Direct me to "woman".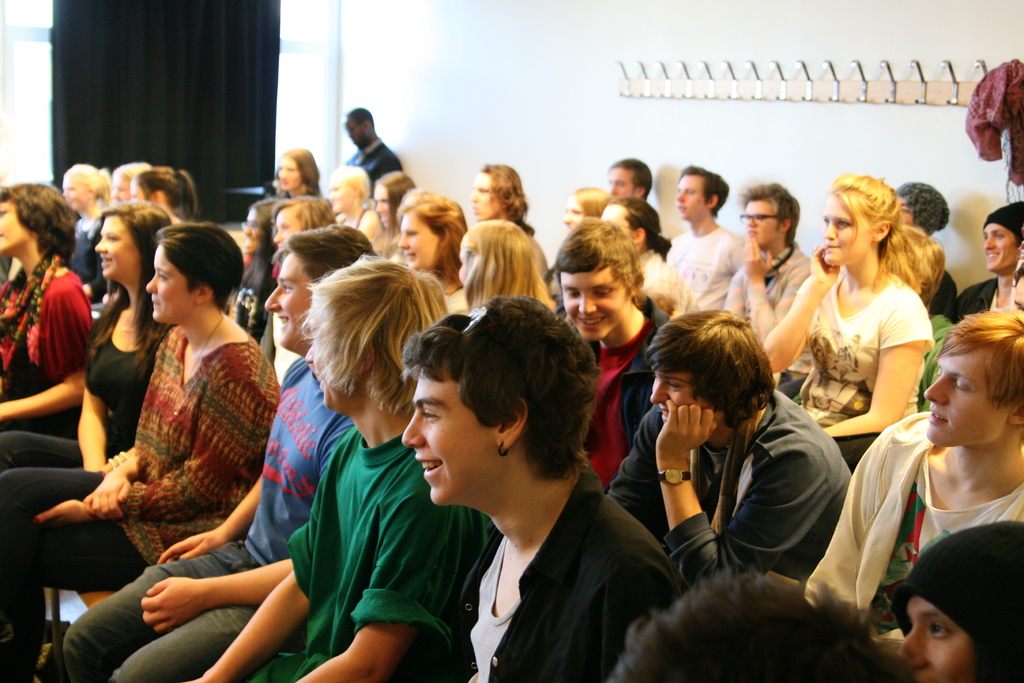
Direction: (321,165,382,239).
